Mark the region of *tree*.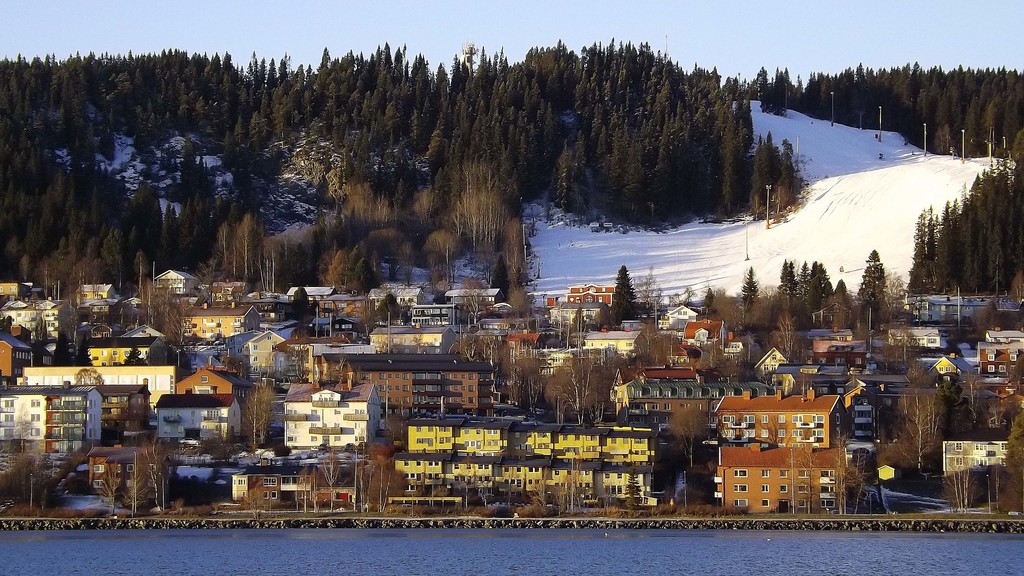
Region: 835,279,859,329.
